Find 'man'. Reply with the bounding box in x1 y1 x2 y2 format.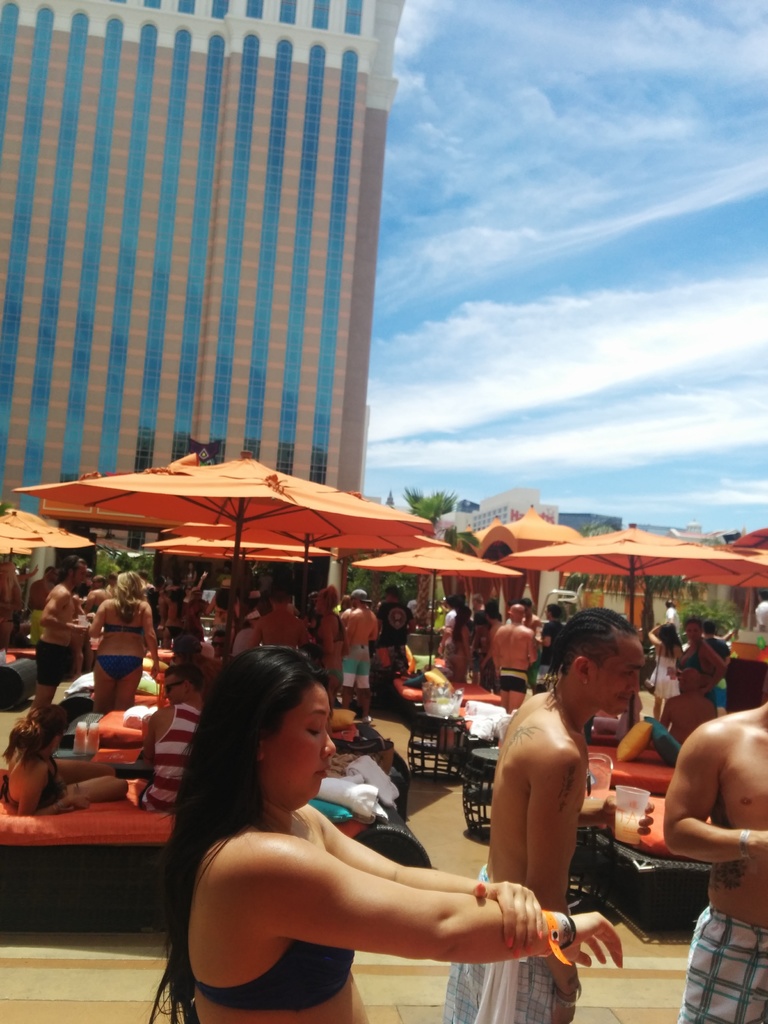
147 573 166 644.
